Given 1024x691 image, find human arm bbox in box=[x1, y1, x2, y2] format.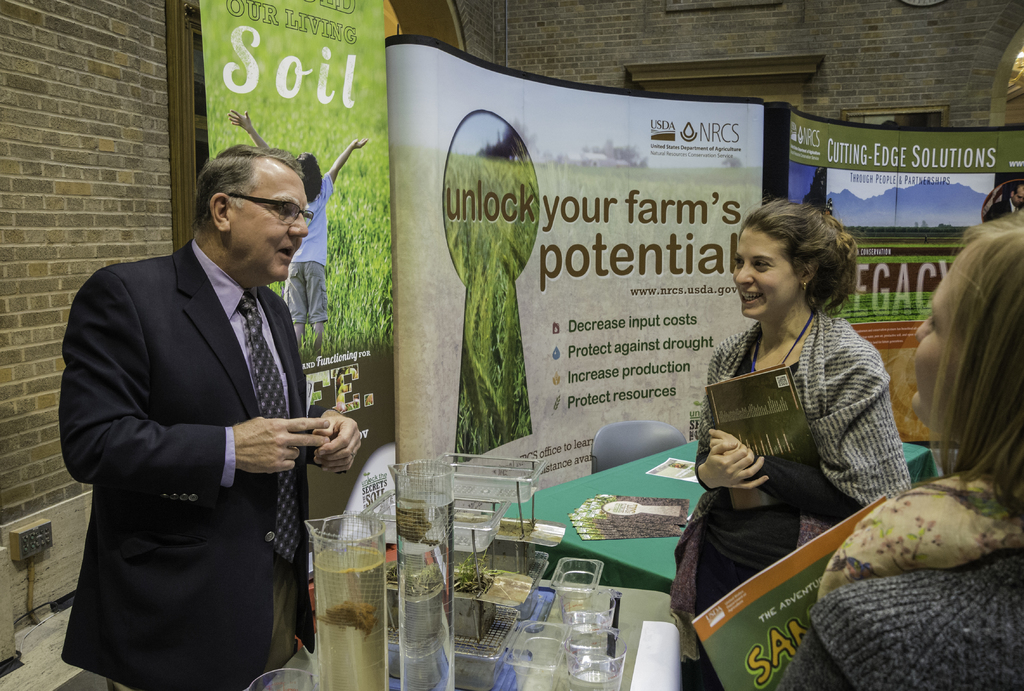
box=[309, 403, 366, 482].
